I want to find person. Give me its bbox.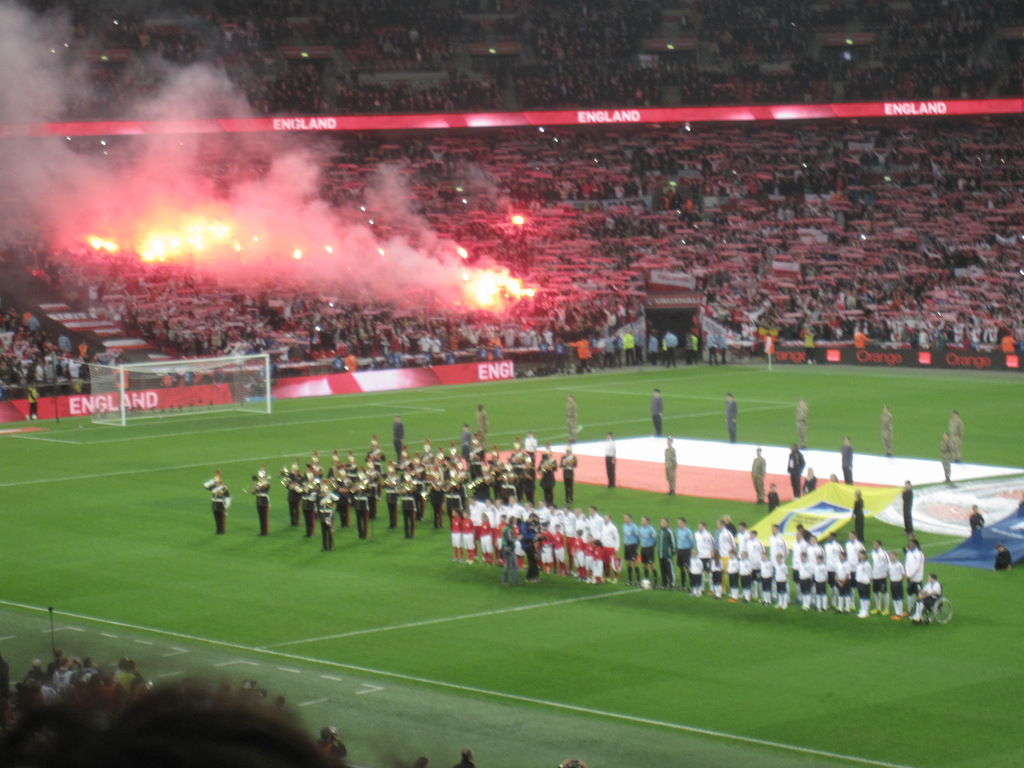
(843,527,865,571).
